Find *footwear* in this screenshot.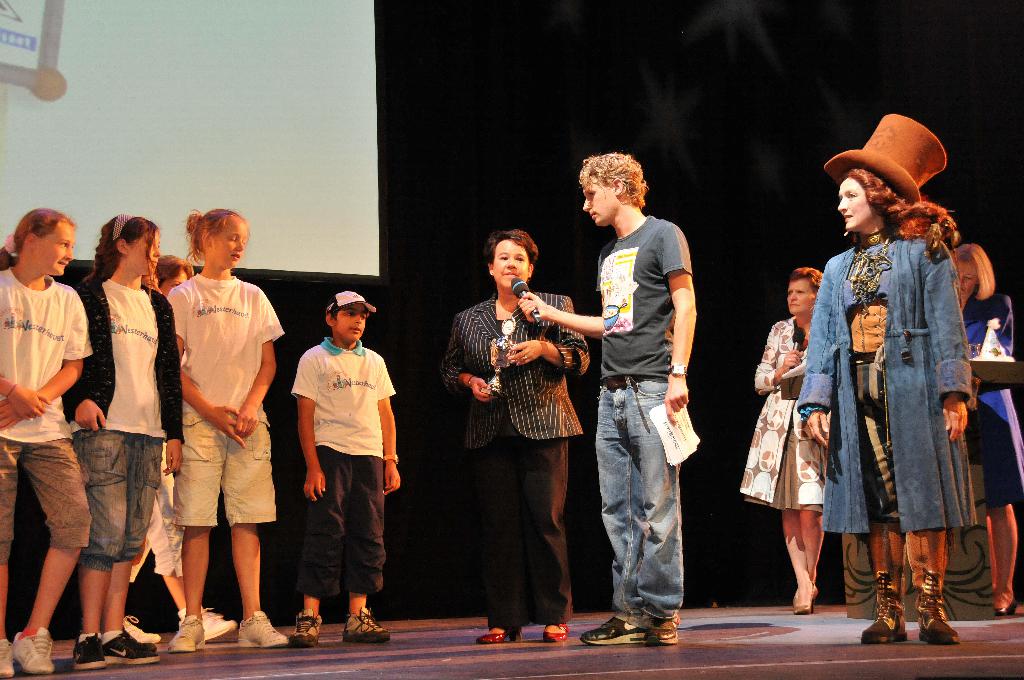
The bounding box for *footwear* is <region>543, 626, 570, 641</region>.
